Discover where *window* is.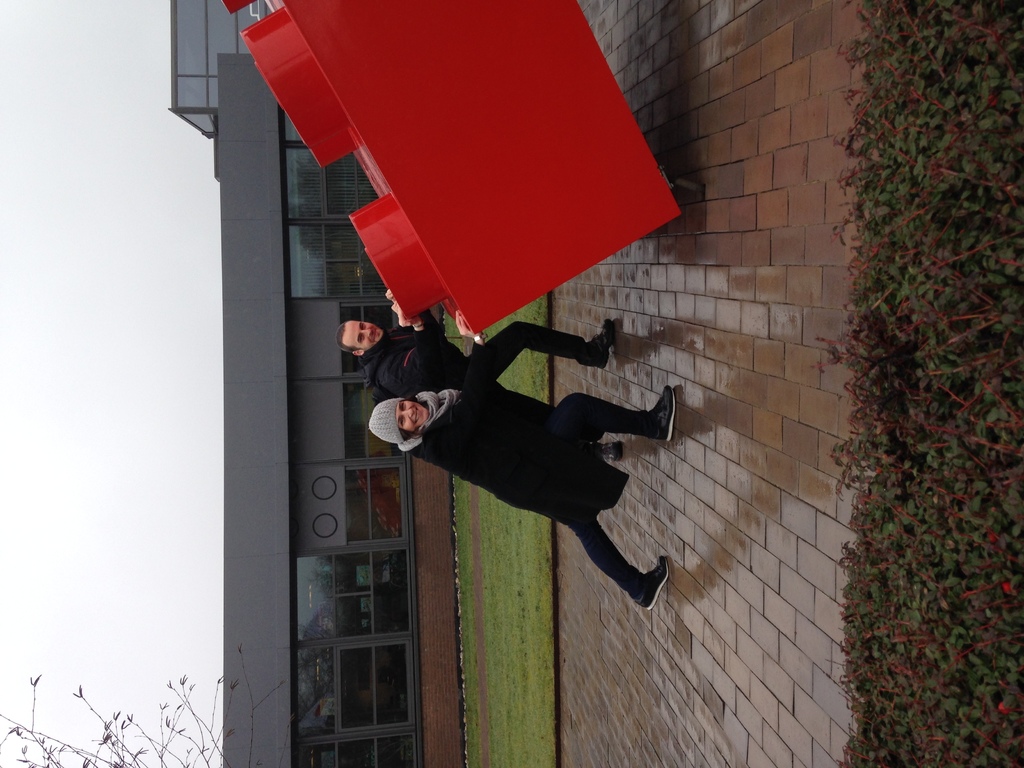
Discovered at region(335, 638, 417, 733).
